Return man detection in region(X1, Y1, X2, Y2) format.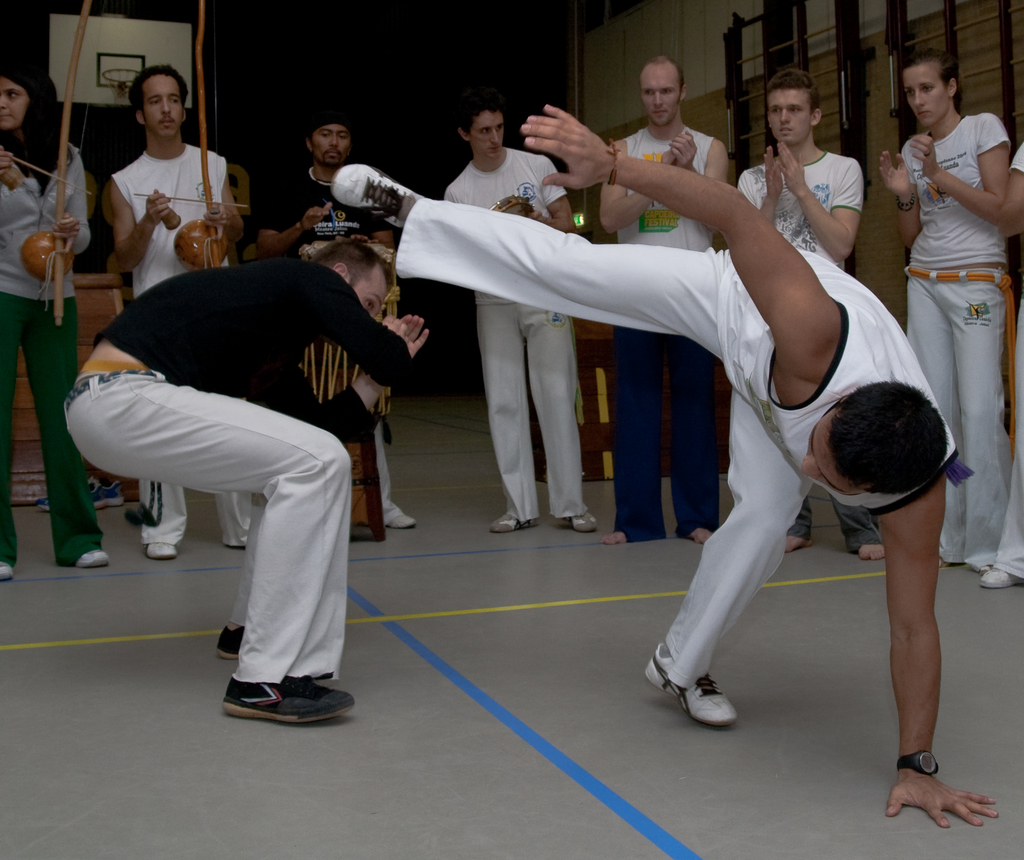
region(977, 143, 1023, 588).
